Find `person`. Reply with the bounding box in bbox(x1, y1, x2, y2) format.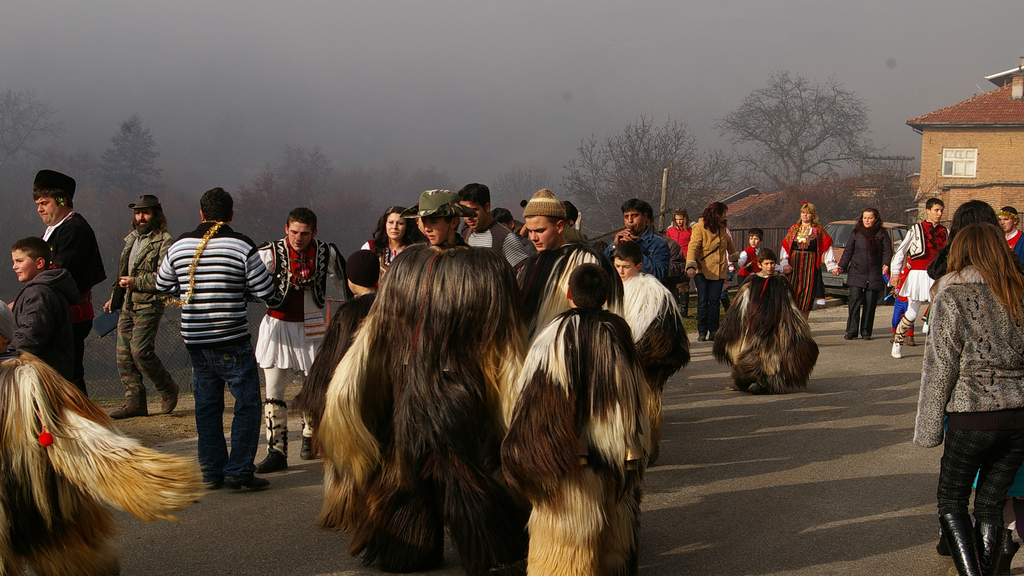
bbox(32, 167, 107, 340).
